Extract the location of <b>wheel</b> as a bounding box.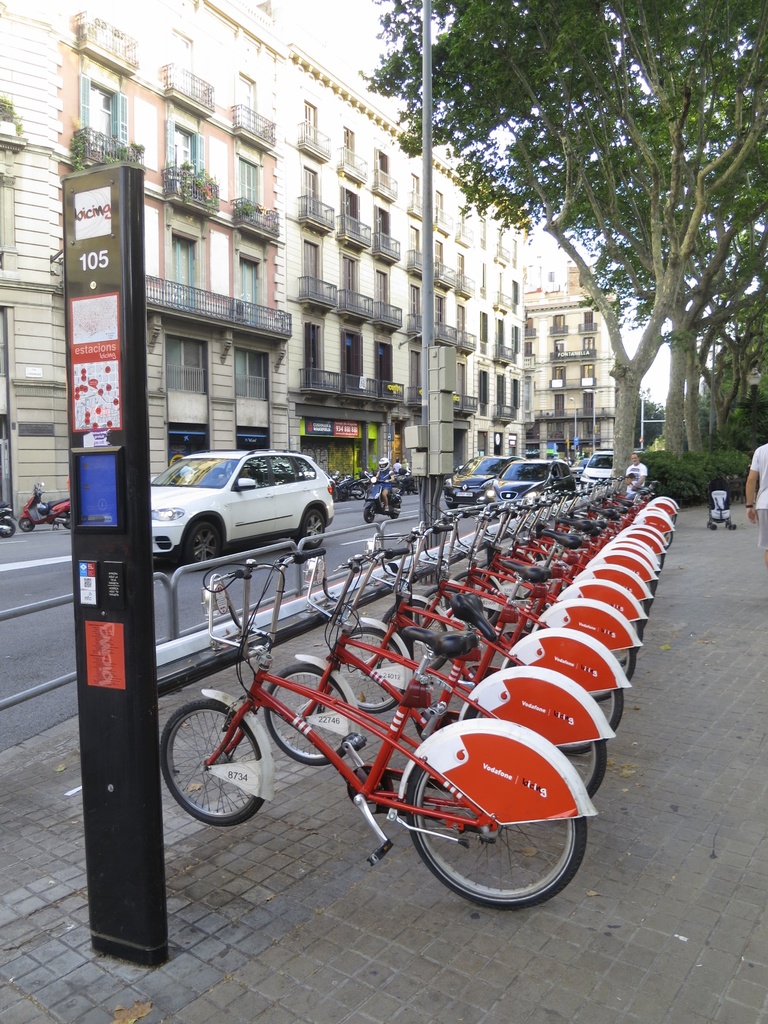
{"x1": 16, "y1": 515, "x2": 37, "y2": 534}.
